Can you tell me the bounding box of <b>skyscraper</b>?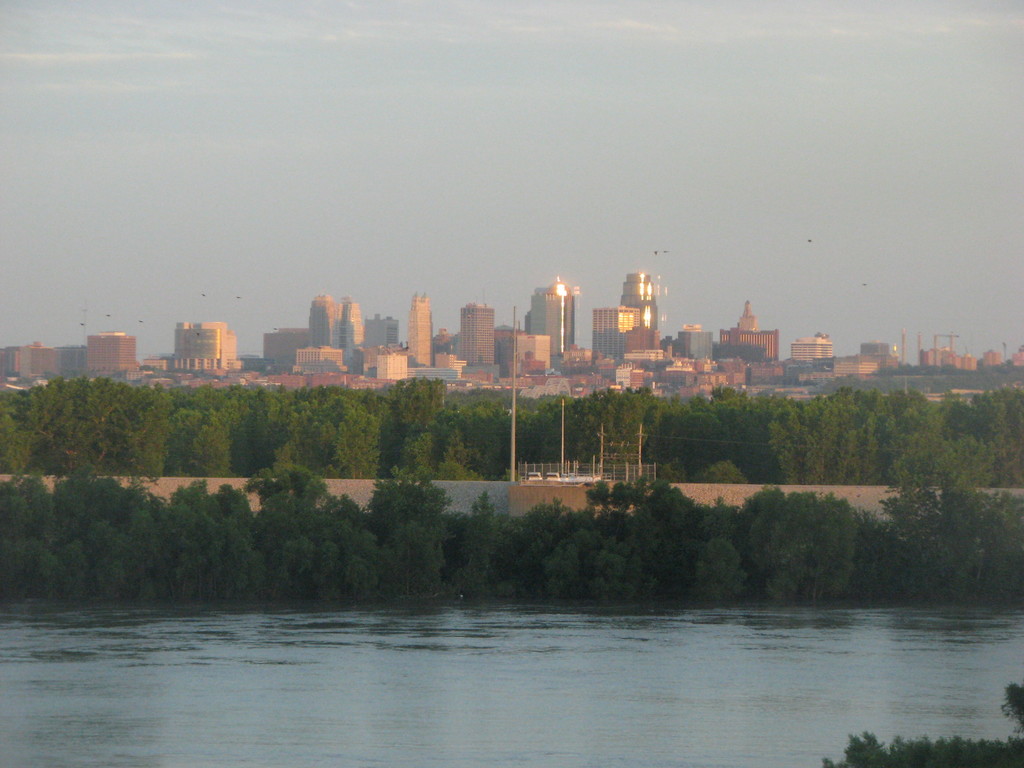
{"x1": 463, "y1": 303, "x2": 493, "y2": 365}.
